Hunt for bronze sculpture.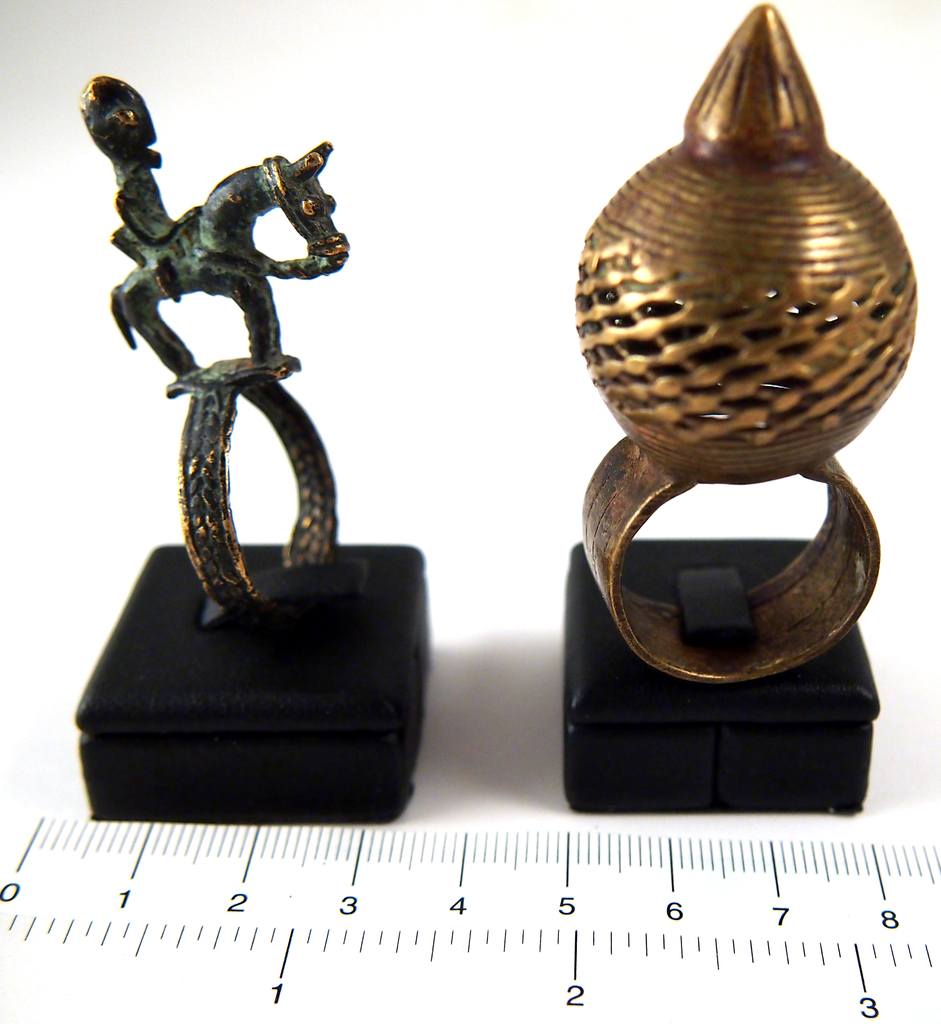
Hunted down at x1=552 y1=22 x2=919 y2=684.
